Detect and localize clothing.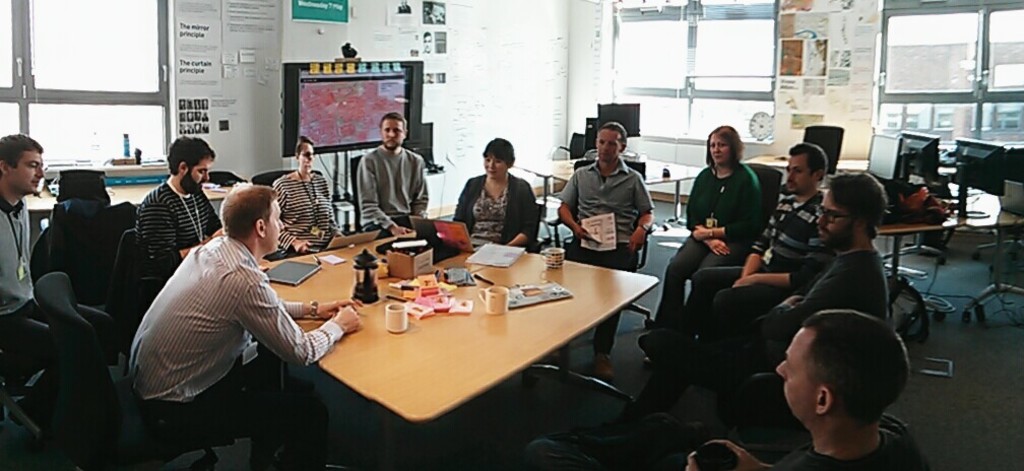
Localized at 0, 193, 34, 320.
